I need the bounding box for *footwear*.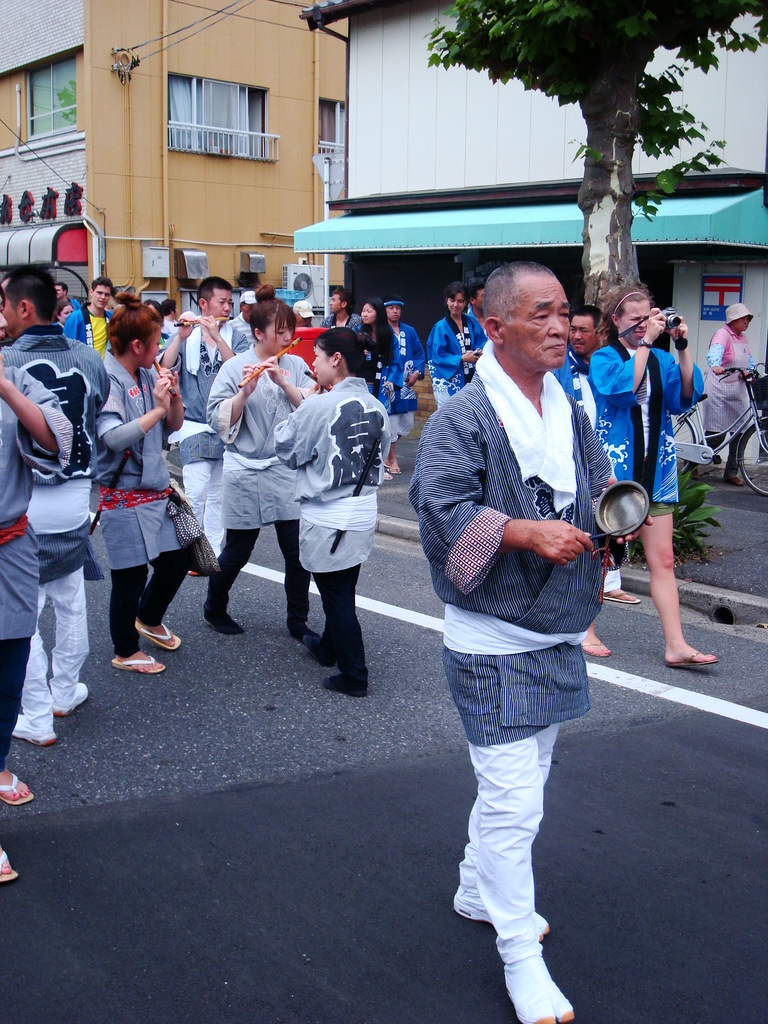
Here it is: bbox=[288, 610, 310, 643].
